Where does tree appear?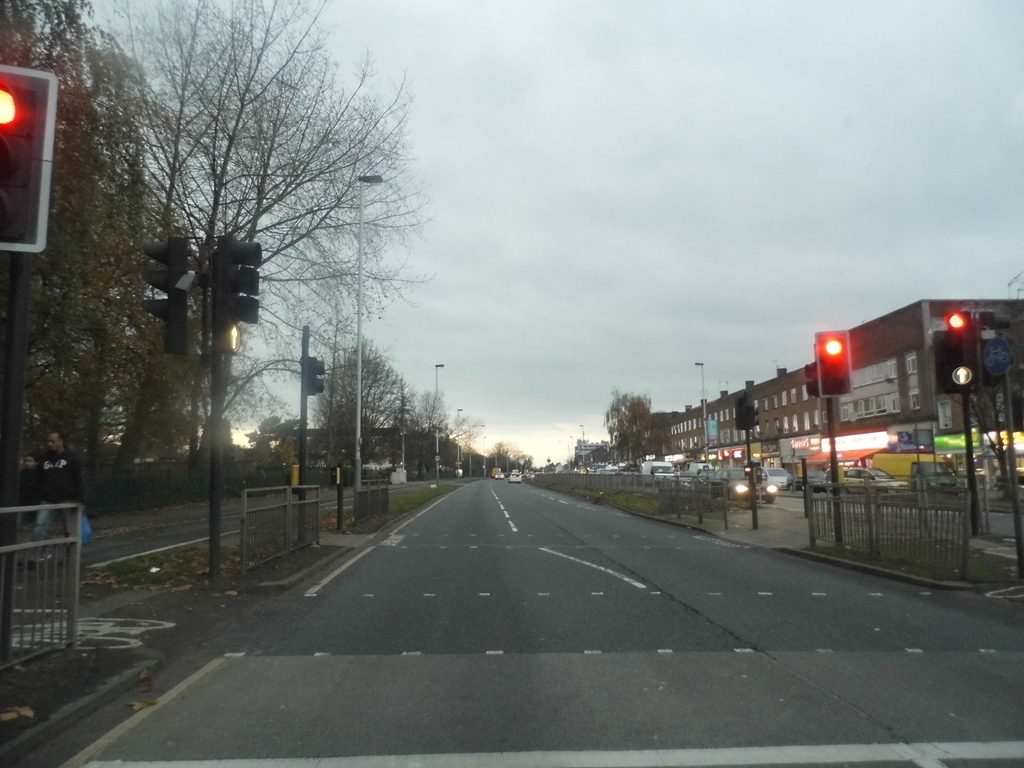
Appears at left=593, top=388, right=652, bottom=470.
